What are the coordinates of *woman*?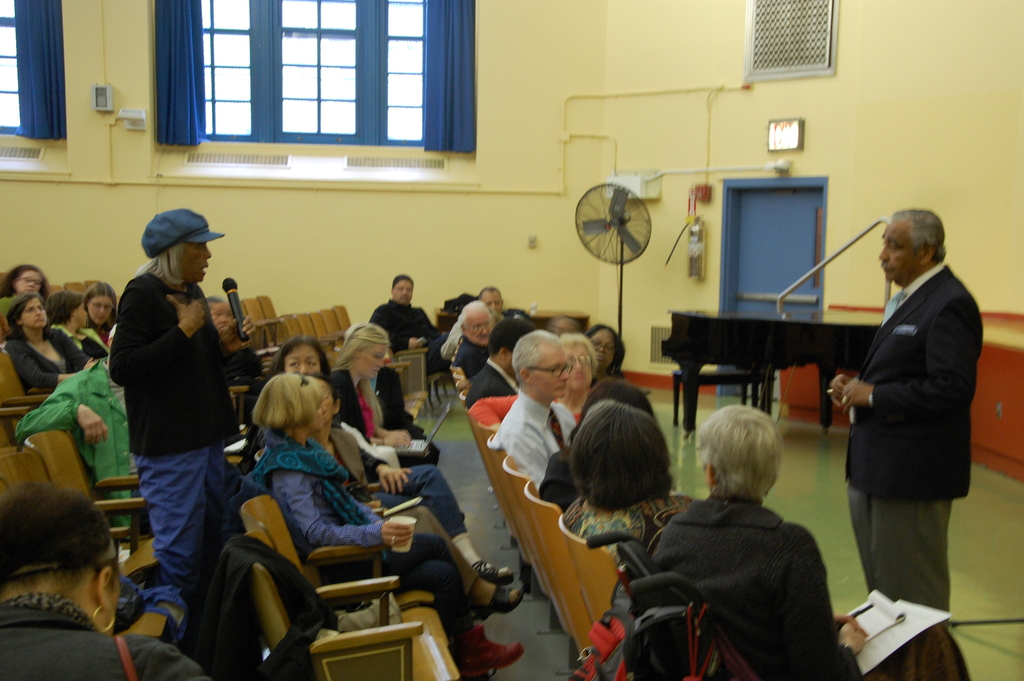
select_region(0, 477, 219, 680).
